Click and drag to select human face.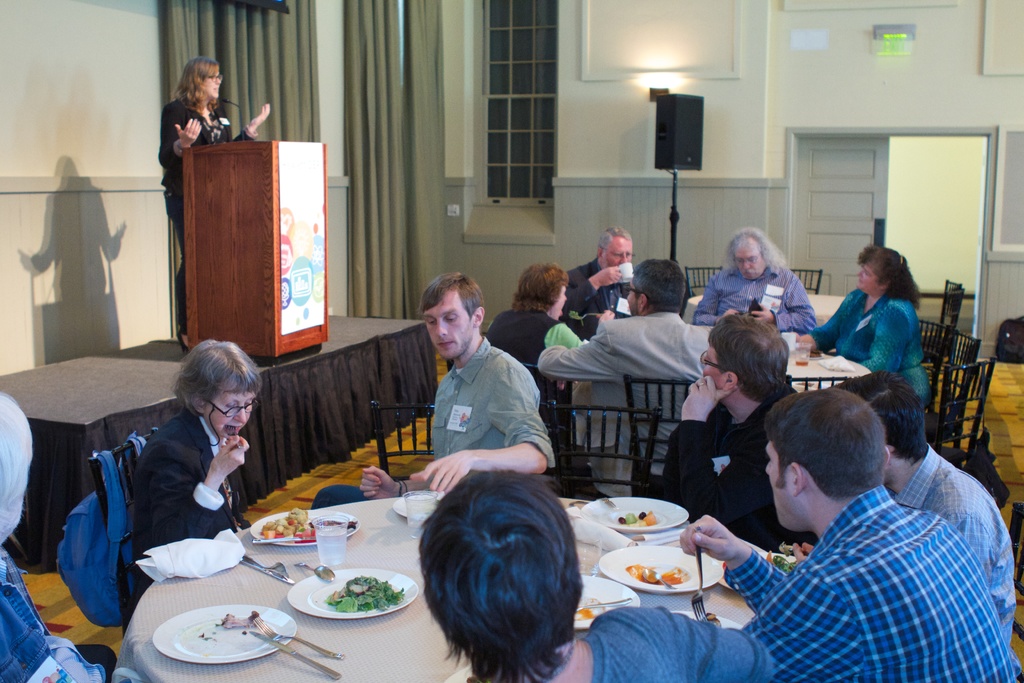
Selection: x1=545 y1=281 x2=569 y2=323.
